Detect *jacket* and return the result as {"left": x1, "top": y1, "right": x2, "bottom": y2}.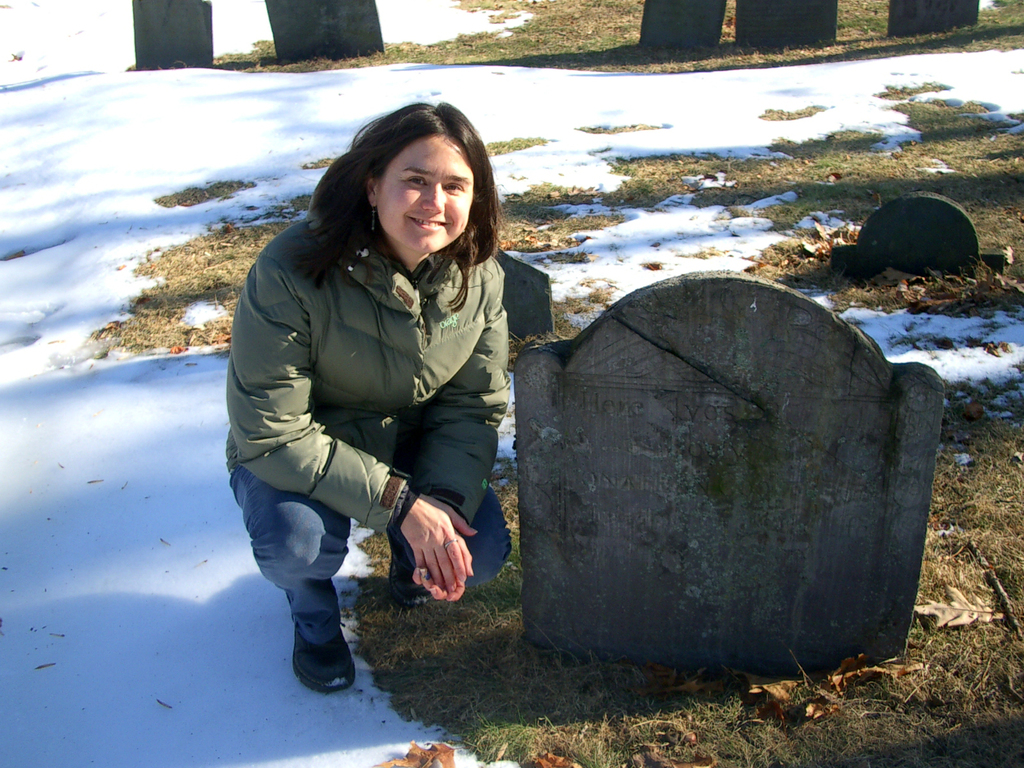
{"left": 215, "top": 150, "right": 538, "bottom": 586}.
